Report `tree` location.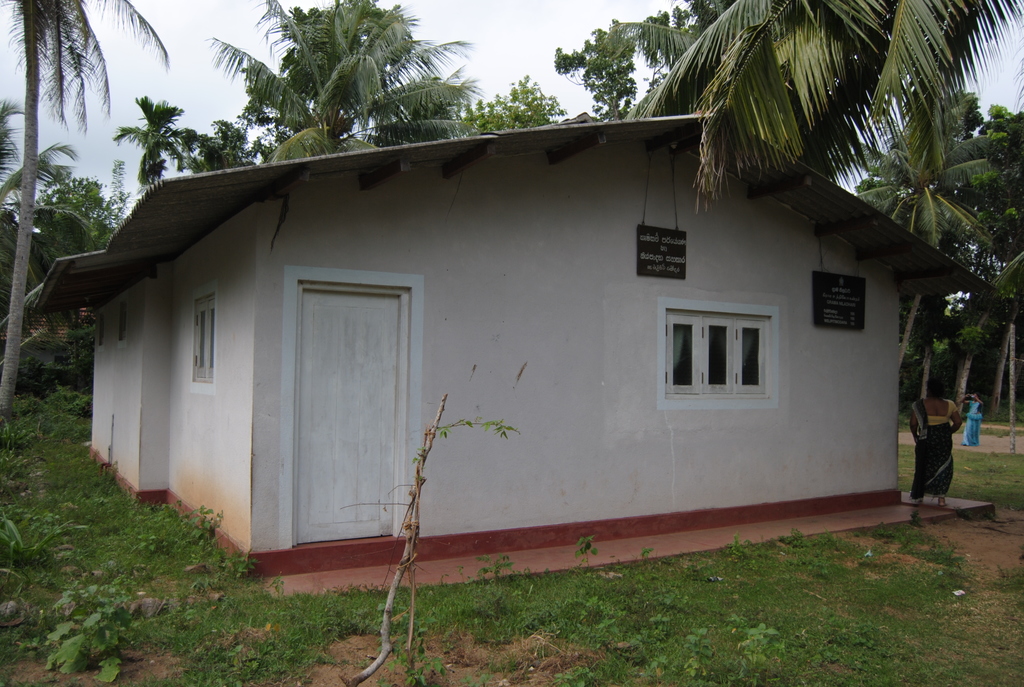
Report: <region>34, 178, 116, 259</region>.
